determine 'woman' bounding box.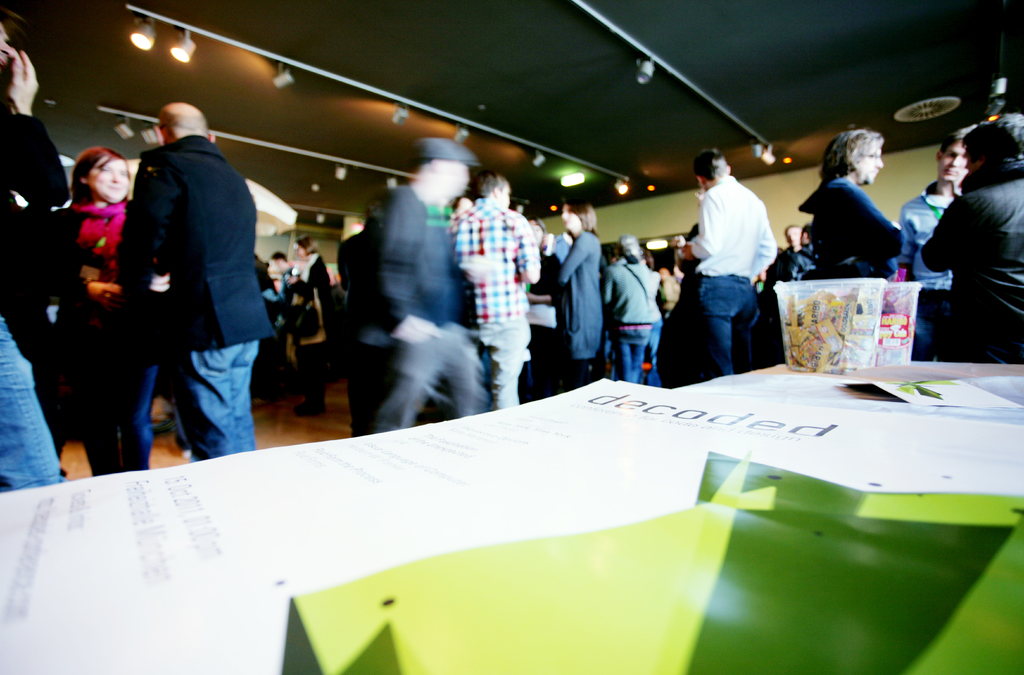
Determined: {"left": 51, "top": 148, "right": 166, "bottom": 472}.
